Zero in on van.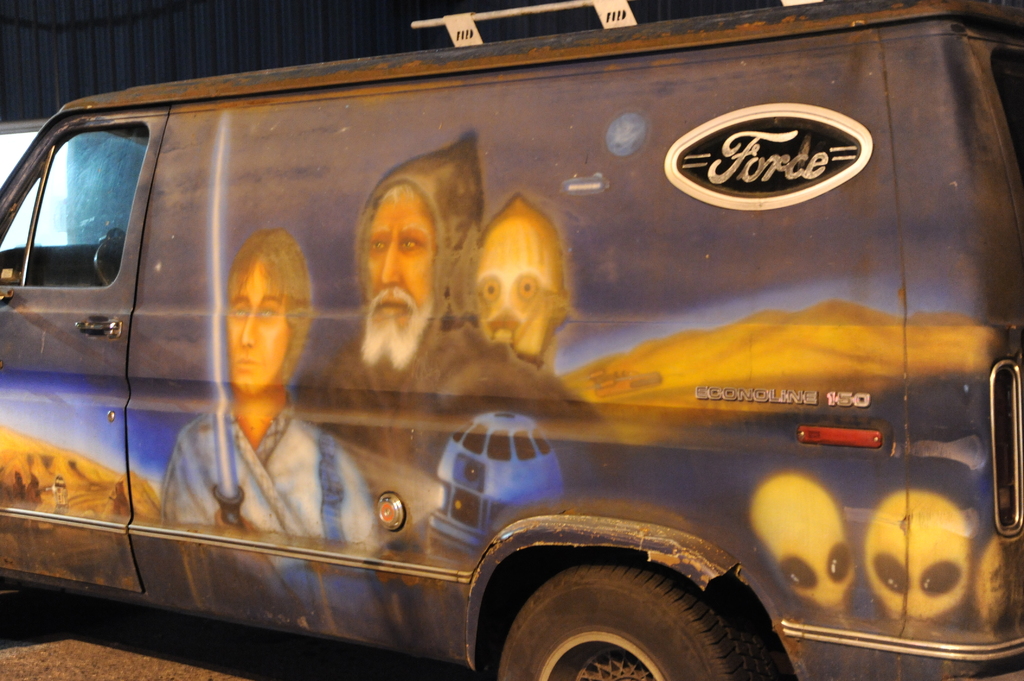
Zeroed in: <bbox>0, 0, 1023, 680</bbox>.
